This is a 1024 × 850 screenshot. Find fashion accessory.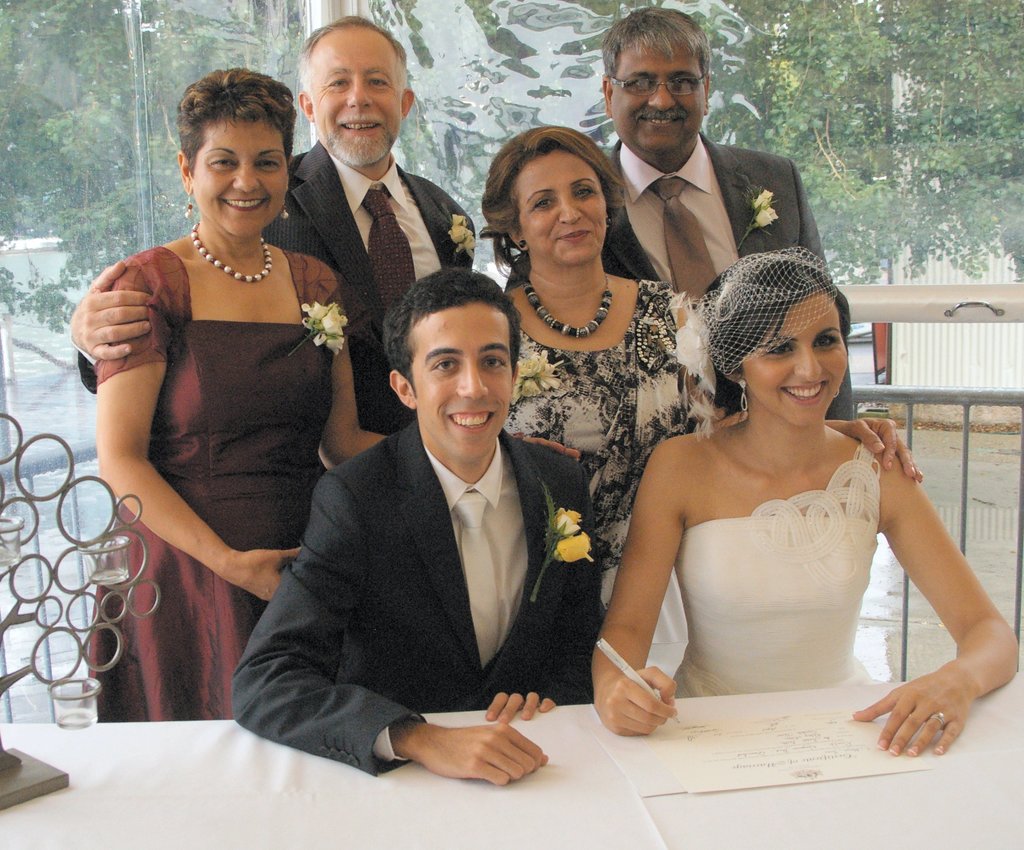
Bounding box: bbox=[929, 710, 945, 724].
